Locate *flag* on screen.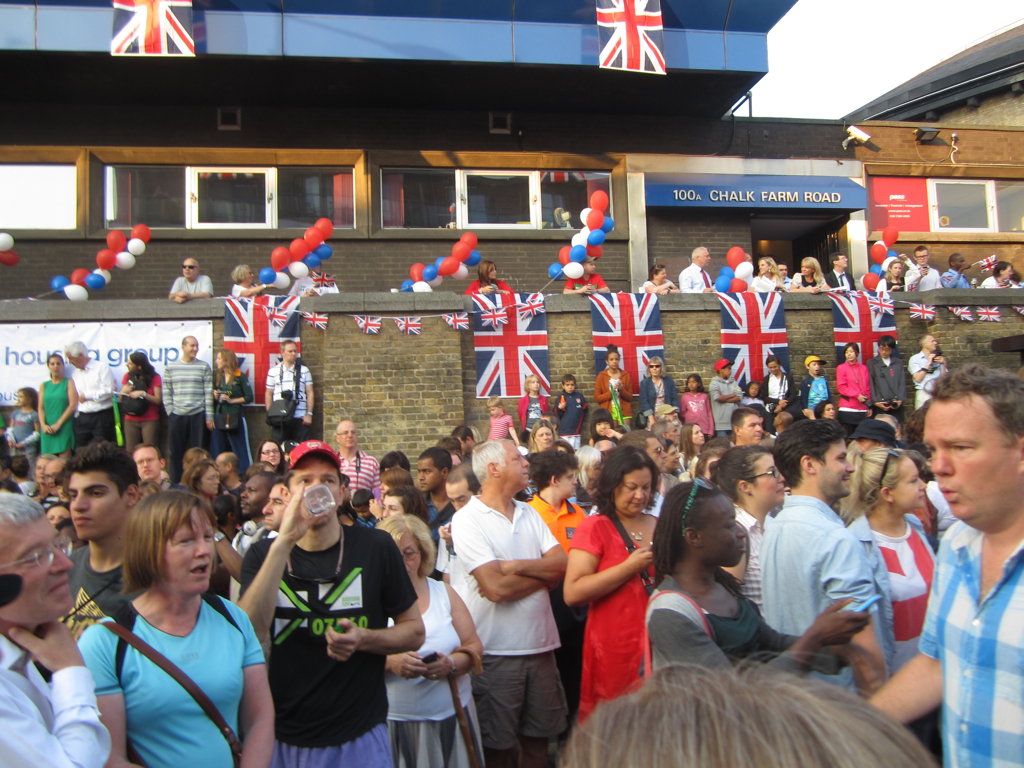
On screen at bbox=(225, 295, 310, 406).
